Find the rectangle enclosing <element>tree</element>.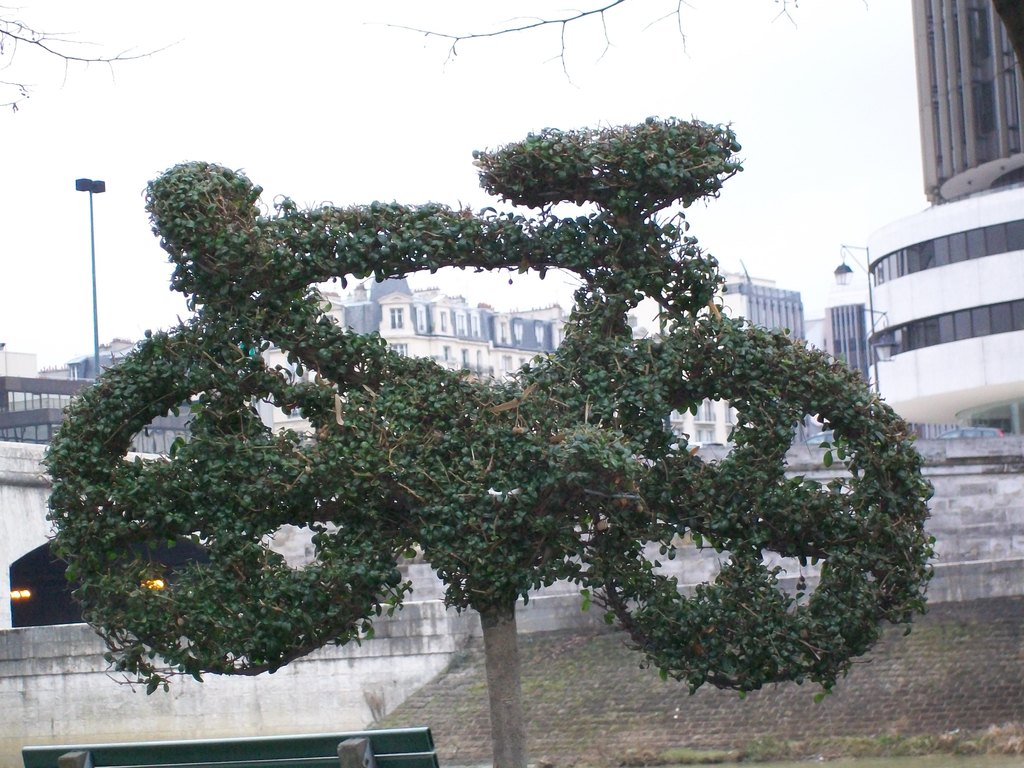
33:111:943:767.
